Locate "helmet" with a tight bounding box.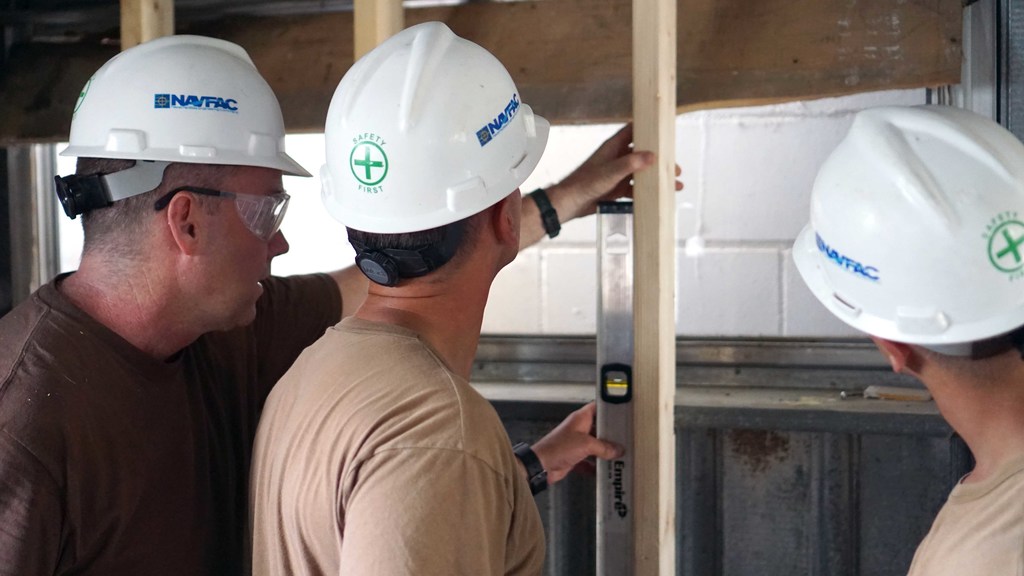
(x1=56, y1=29, x2=308, y2=225).
